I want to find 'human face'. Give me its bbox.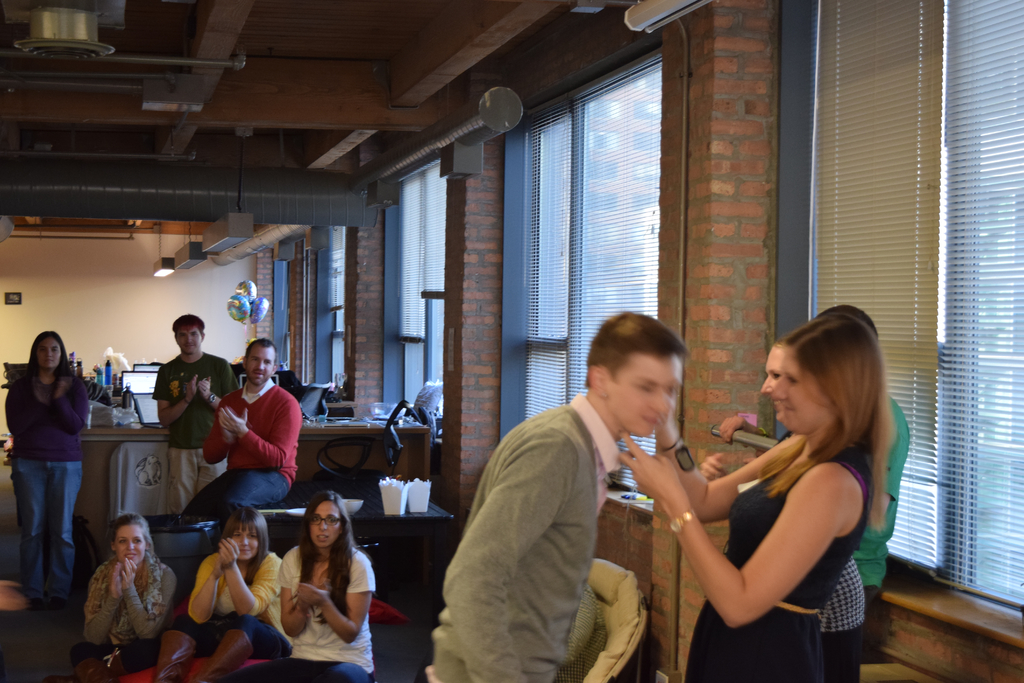
BBox(245, 345, 271, 382).
